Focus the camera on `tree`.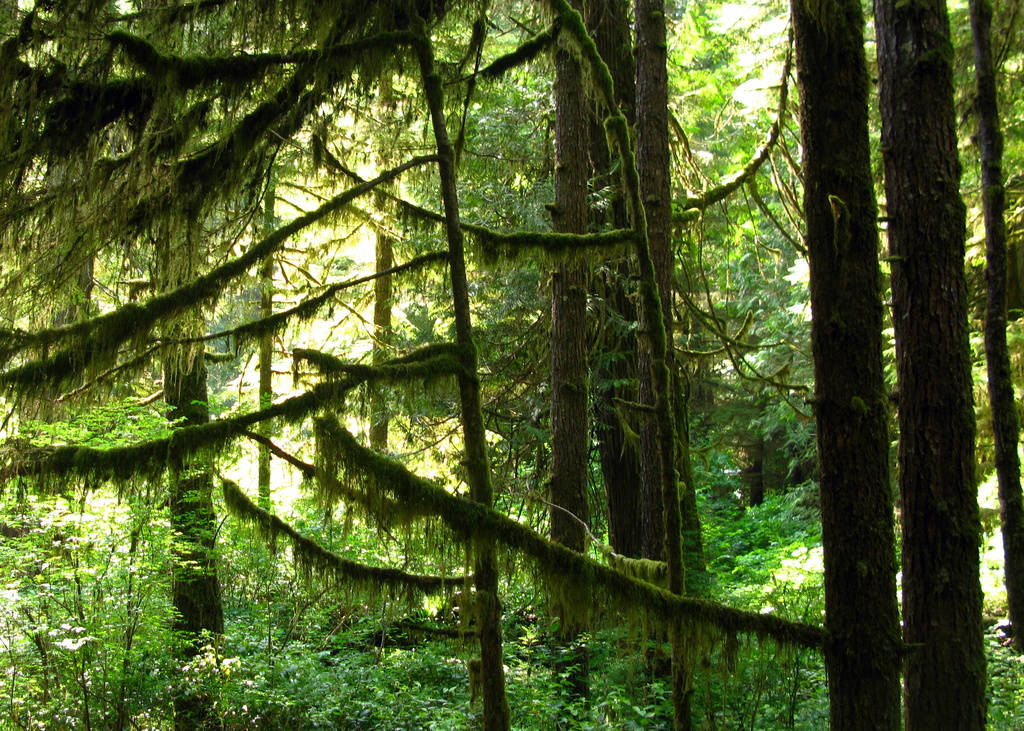
Focus region: pyautogui.locateOnScreen(149, 217, 228, 729).
